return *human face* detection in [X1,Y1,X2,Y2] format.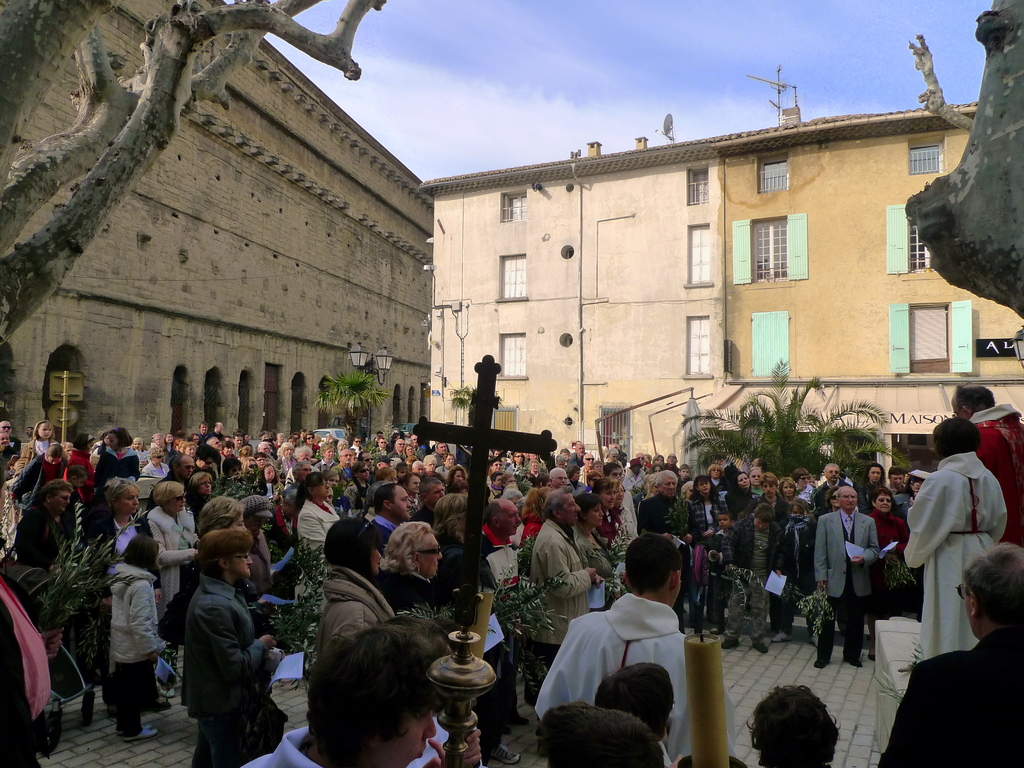
[687,484,695,495].
